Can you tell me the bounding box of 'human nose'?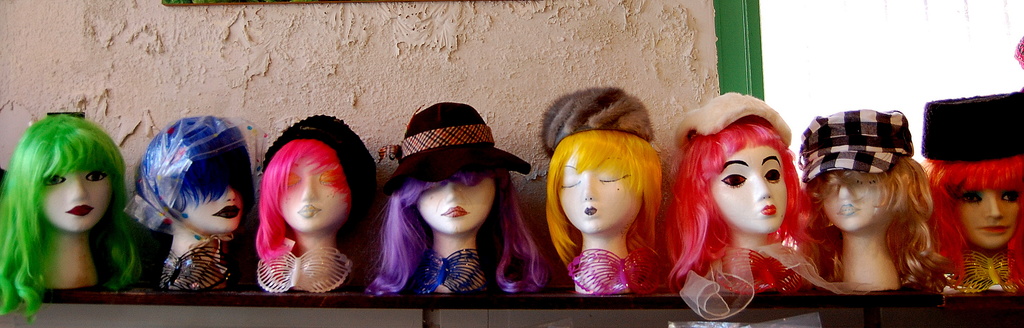
[67,176,87,202].
